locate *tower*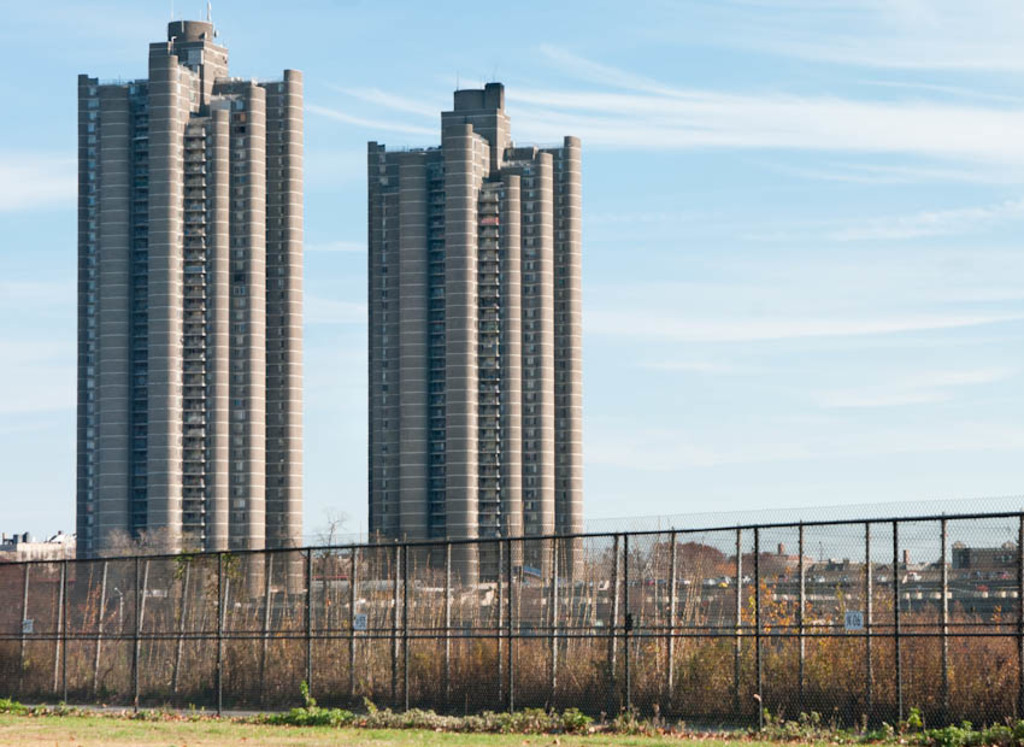
(left=359, top=65, right=584, bottom=617)
